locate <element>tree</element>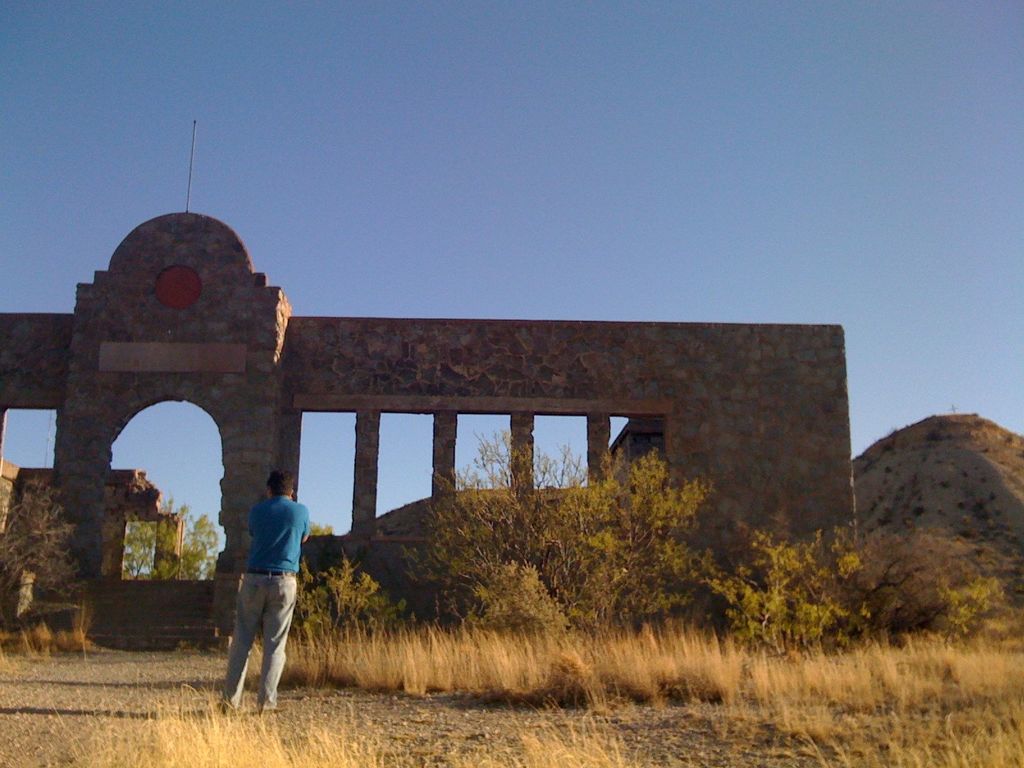
left=309, top=521, right=334, bottom=537
